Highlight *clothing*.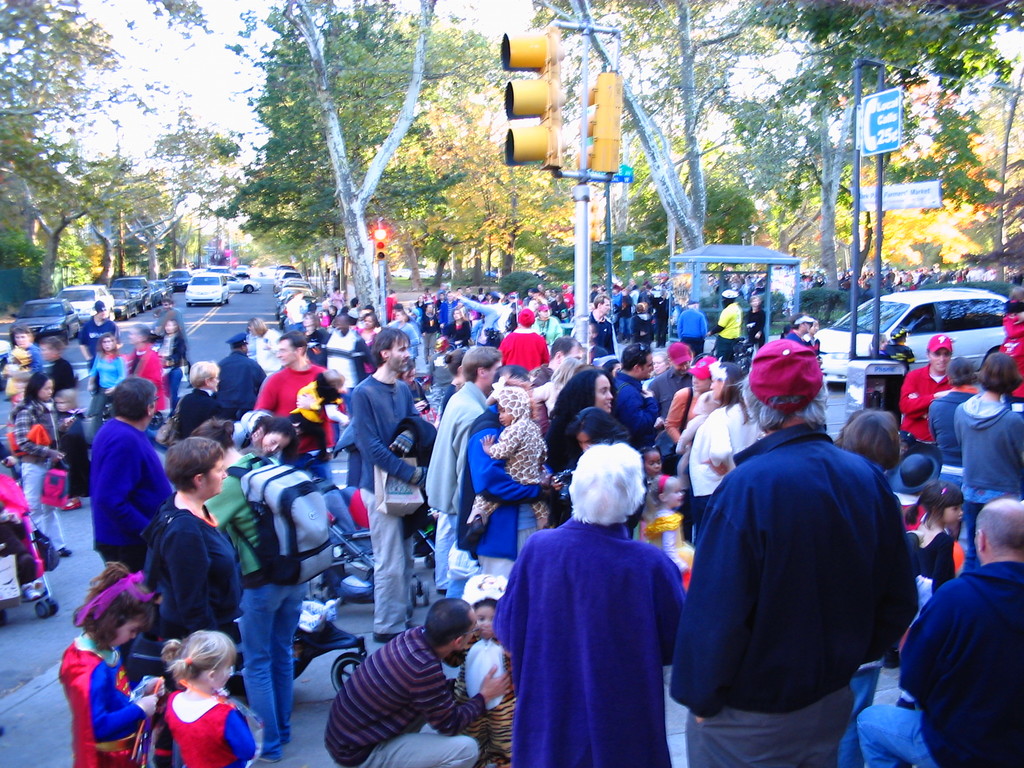
Highlighted region: x1=350 y1=372 x2=436 y2=633.
